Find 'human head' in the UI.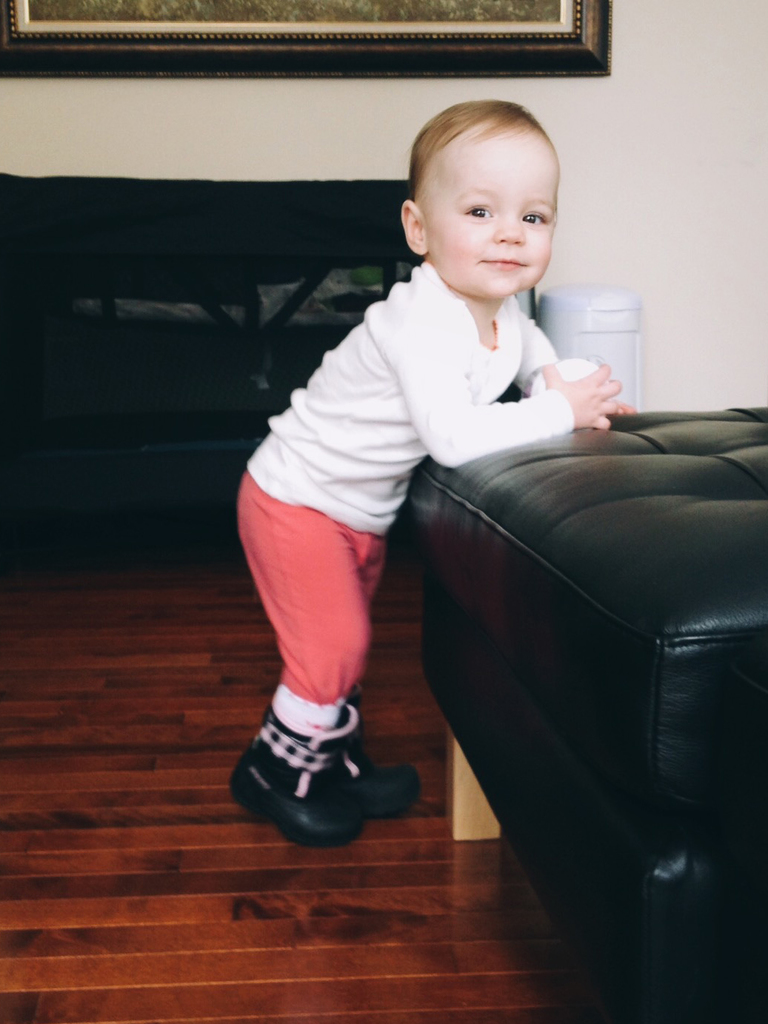
UI element at select_region(395, 96, 567, 279).
